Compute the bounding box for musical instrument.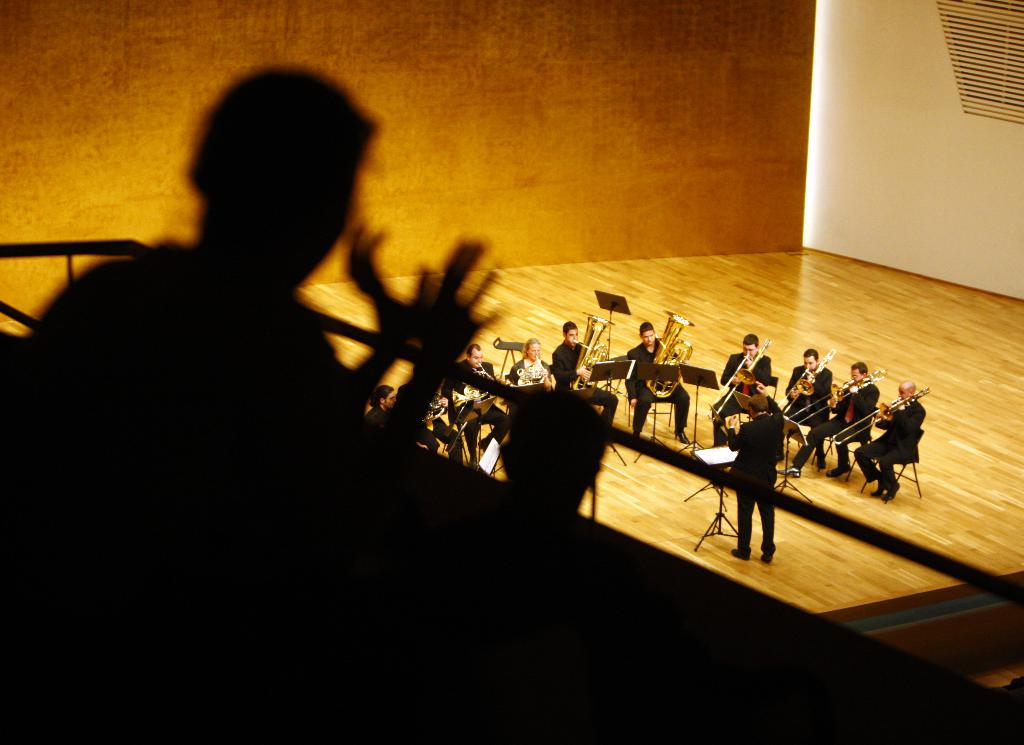
(514,356,560,388).
